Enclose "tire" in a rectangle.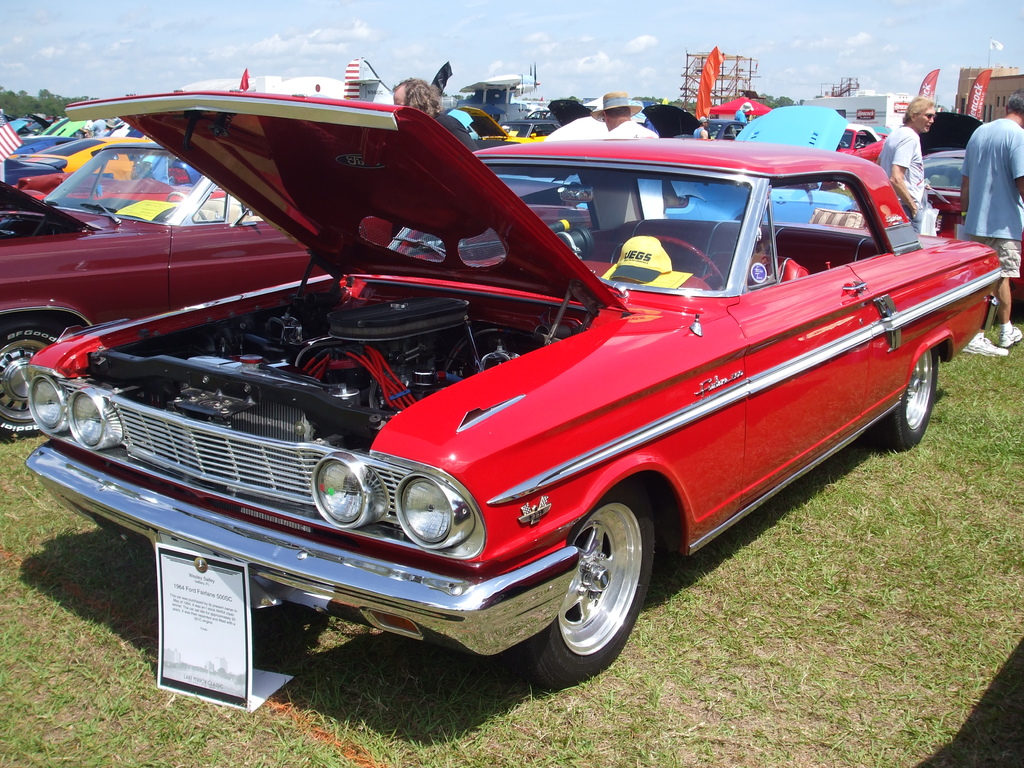
left=867, top=348, right=947, bottom=450.
